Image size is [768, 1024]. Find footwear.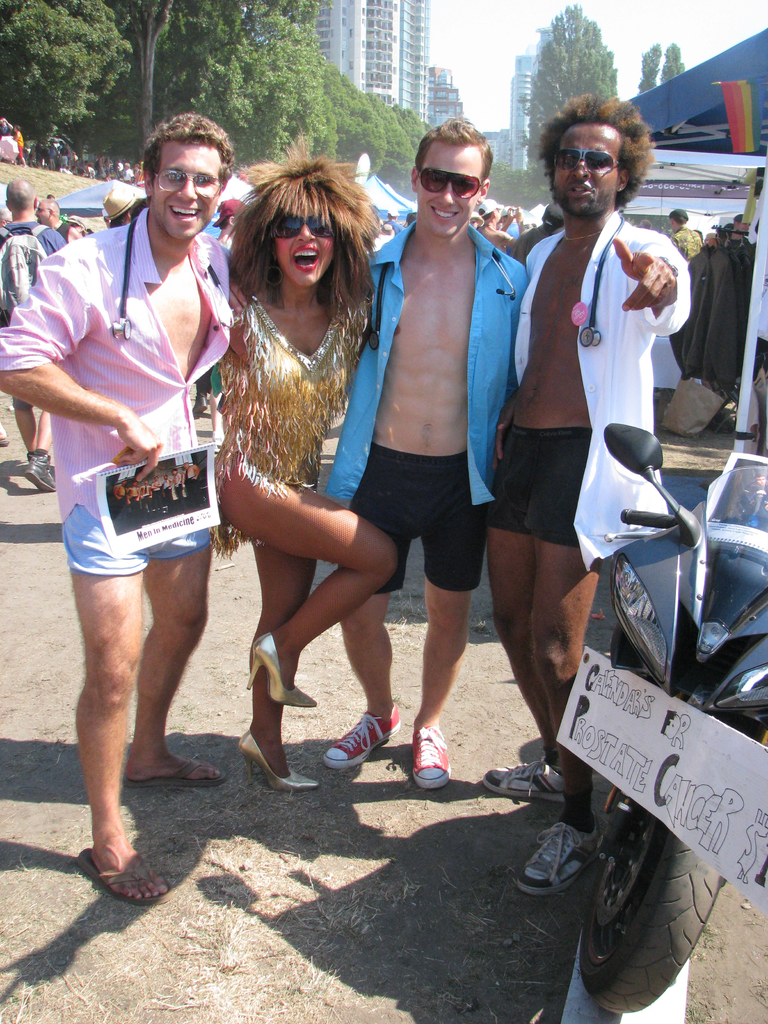
box(0, 431, 12, 444).
